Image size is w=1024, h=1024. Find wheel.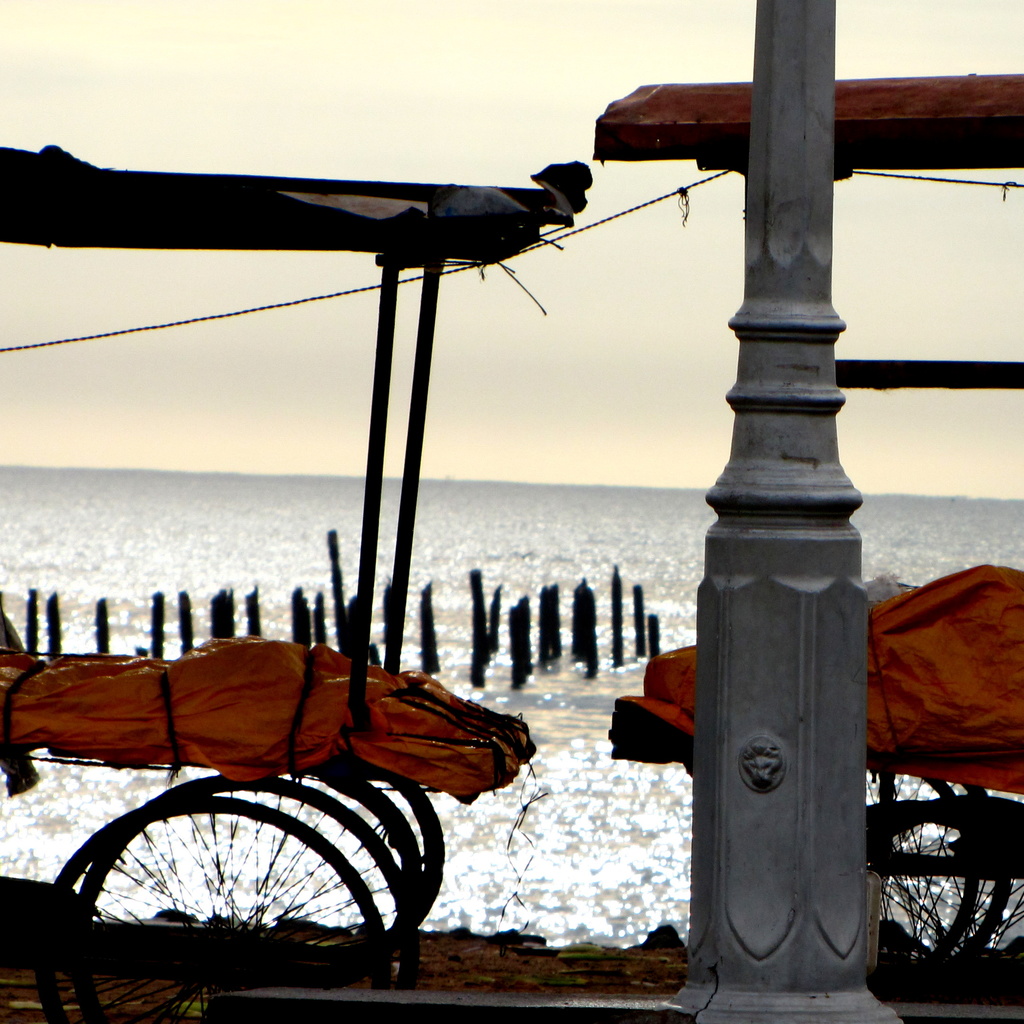
<box>847,770,984,959</box>.
